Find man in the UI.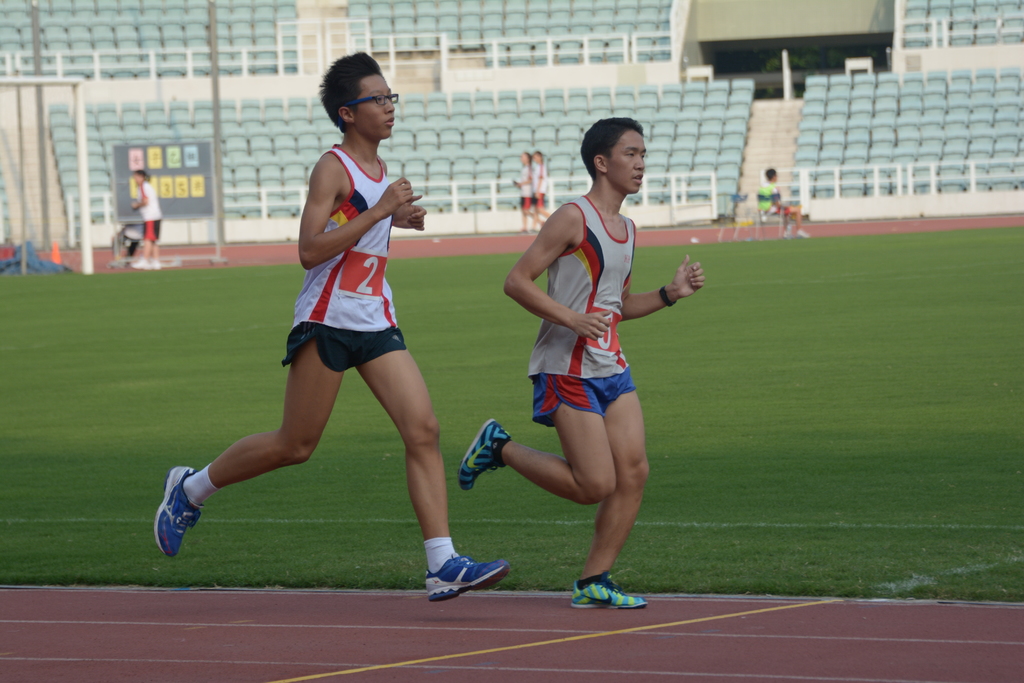
UI element at 129, 166, 160, 275.
